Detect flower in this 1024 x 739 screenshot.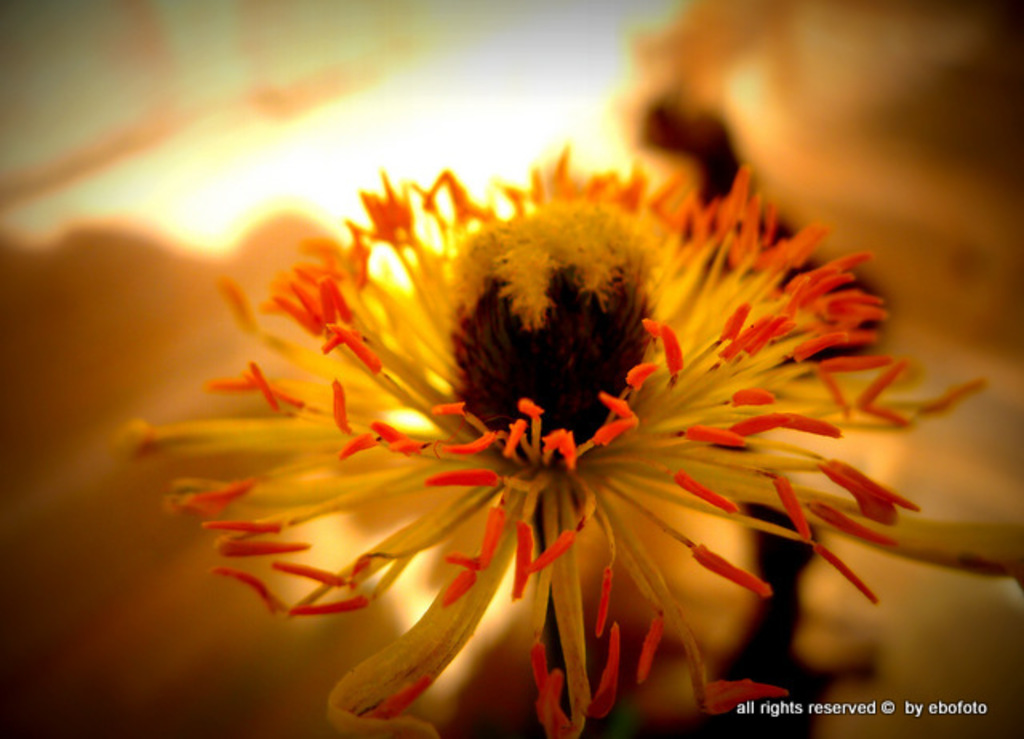
Detection: 598, 0, 1022, 509.
